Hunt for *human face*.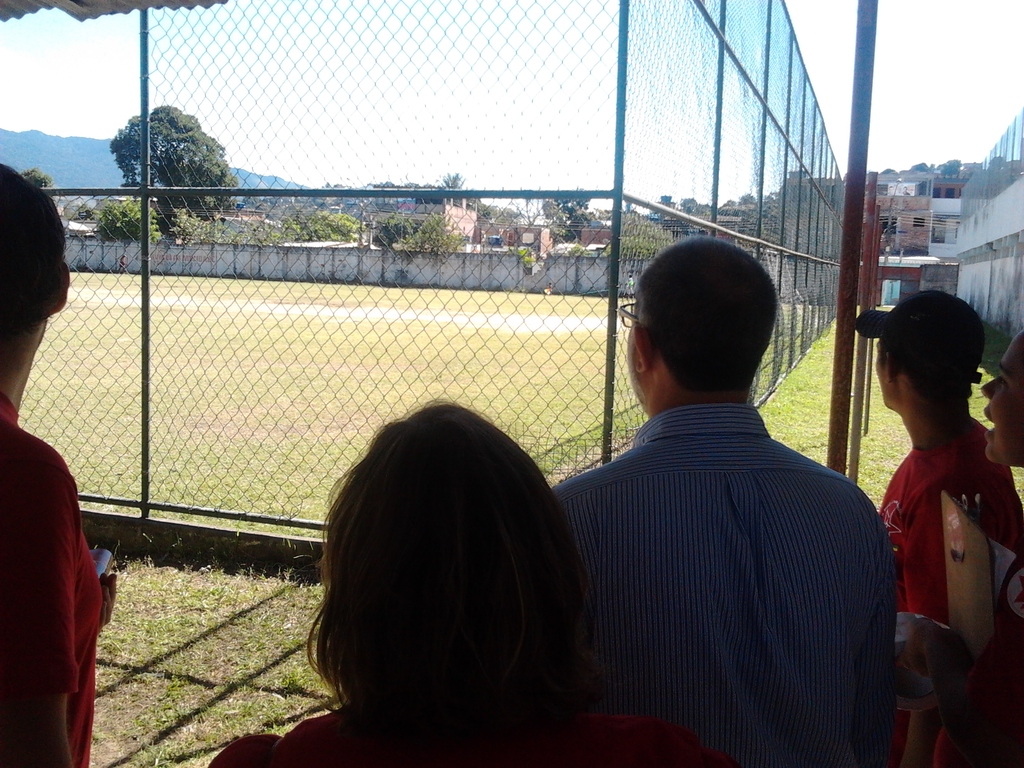
Hunted down at x1=979, y1=333, x2=1023, y2=465.
